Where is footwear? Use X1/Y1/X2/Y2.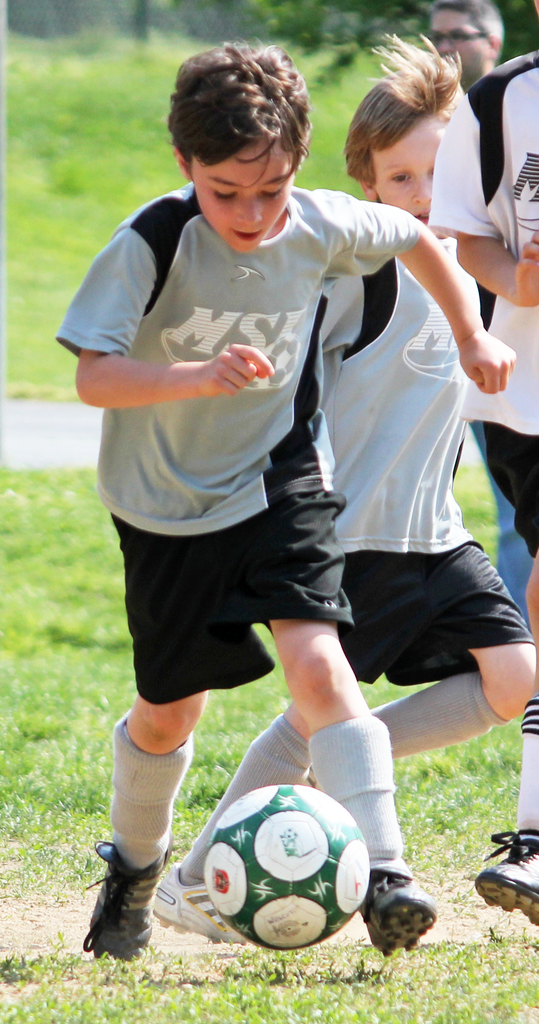
480/840/536/920.
